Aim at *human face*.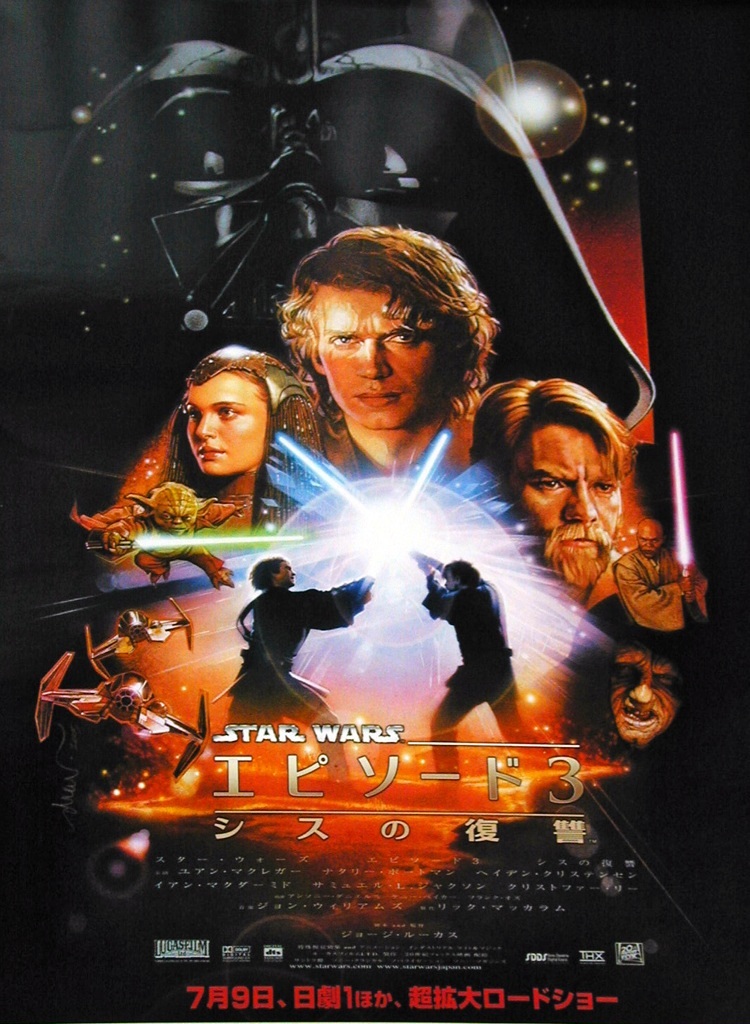
Aimed at x1=604 y1=643 x2=670 y2=738.
